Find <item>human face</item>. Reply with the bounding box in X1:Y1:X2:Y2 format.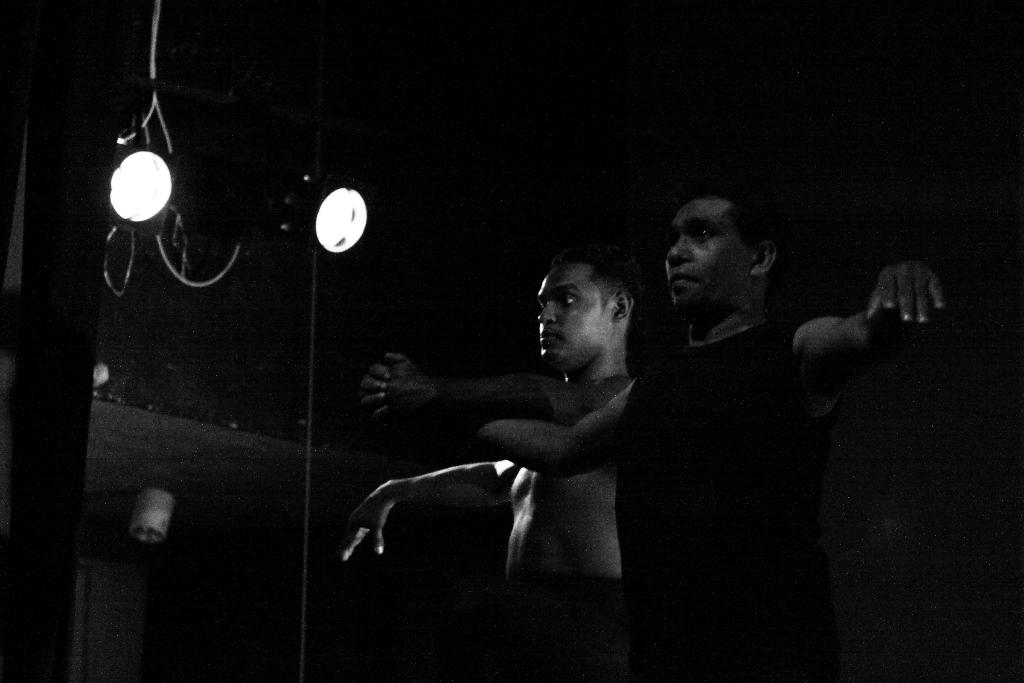
666:198:749:309.
